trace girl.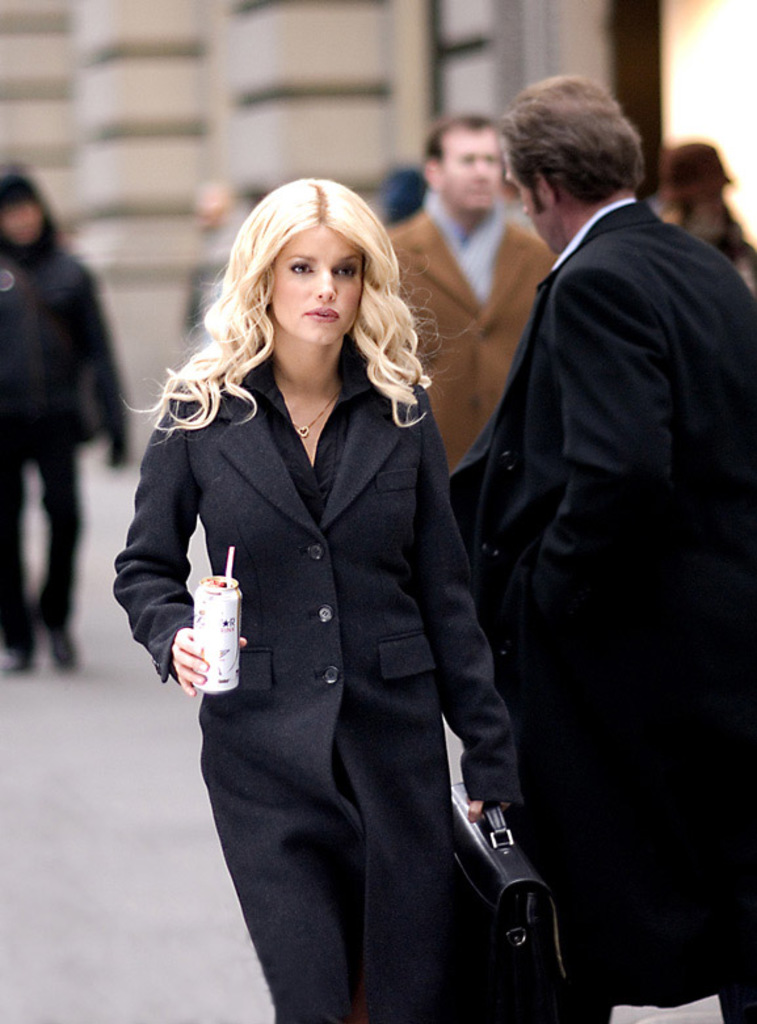
Traced to Rect(114, 173, 534, 1023).
